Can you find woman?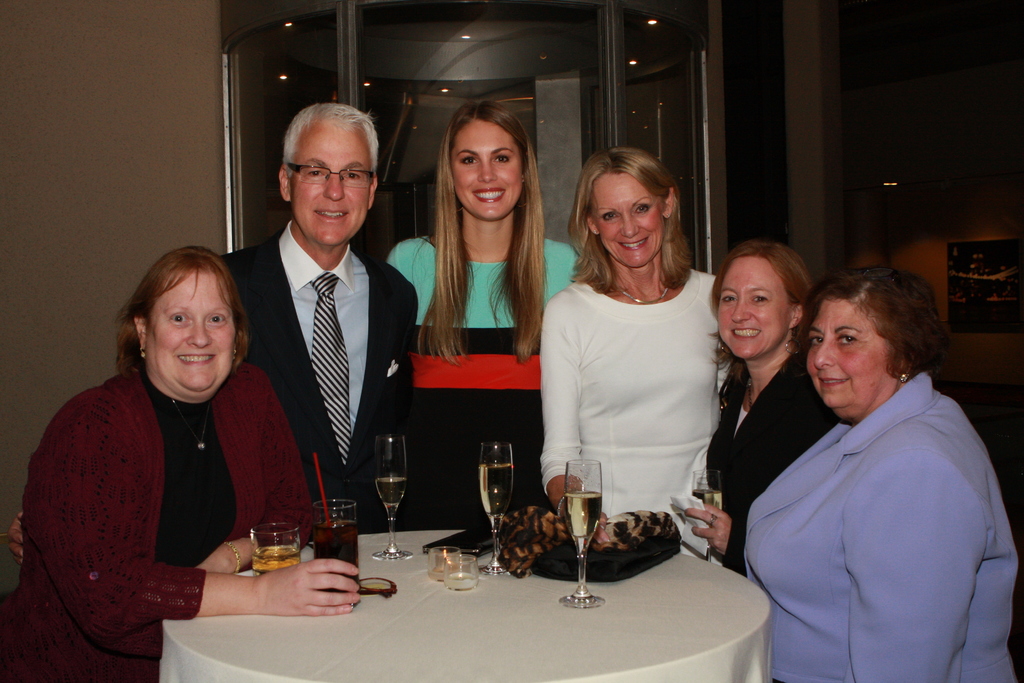
Yes, bounding box: (x1=540, y1=148, x2=719, y2=560).
